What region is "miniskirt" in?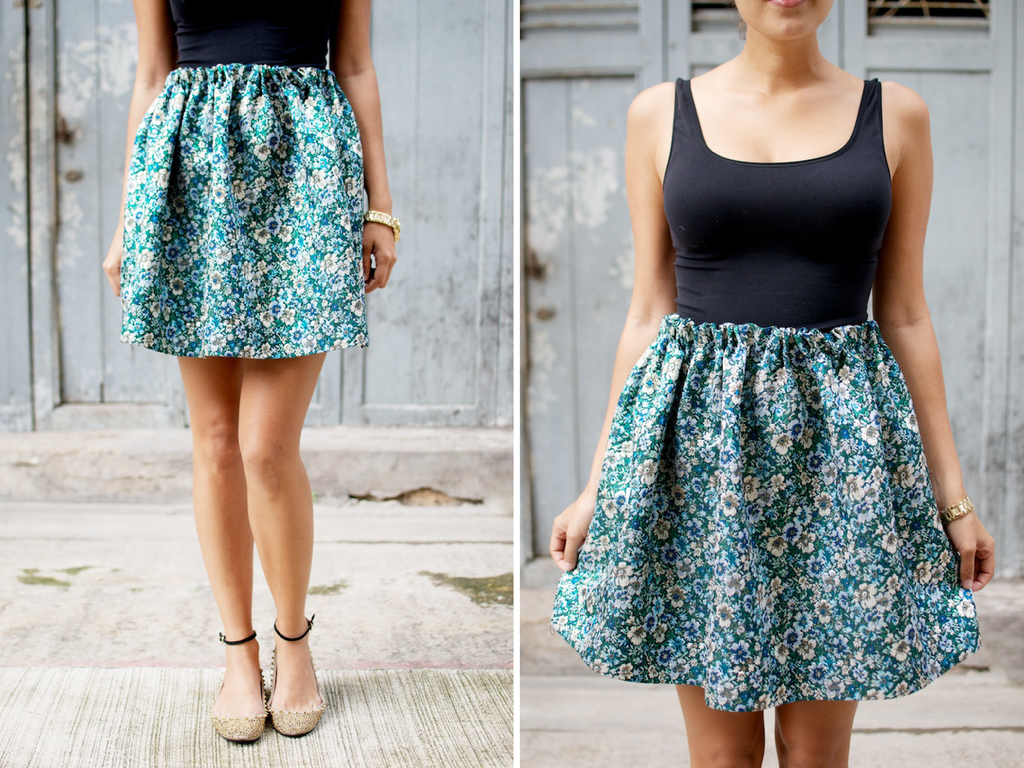
552 320 981 709.
